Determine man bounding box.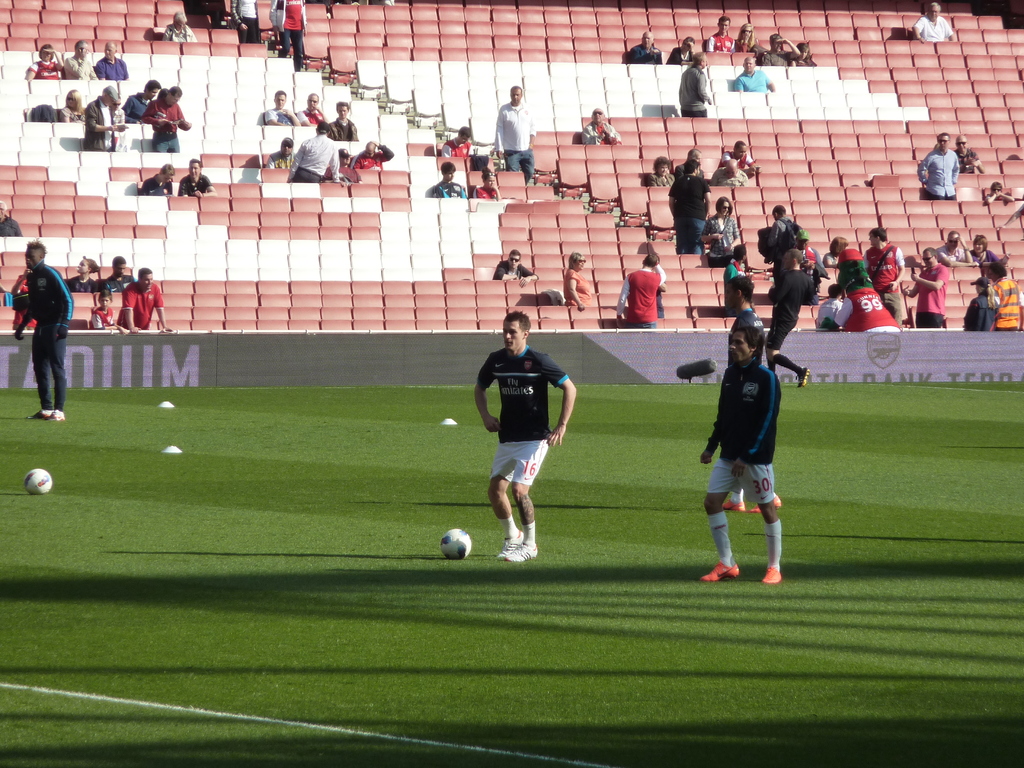
Determined: (left=118, top=265, right=173, bottom=333).
